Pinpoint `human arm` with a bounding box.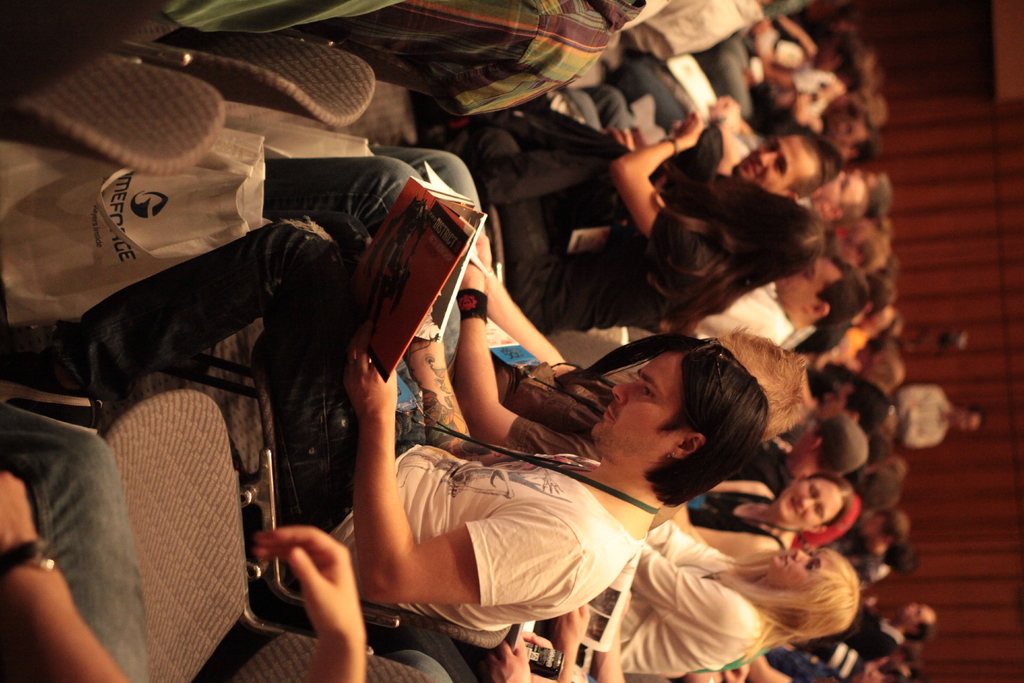
(908, 413, 942, 456).
